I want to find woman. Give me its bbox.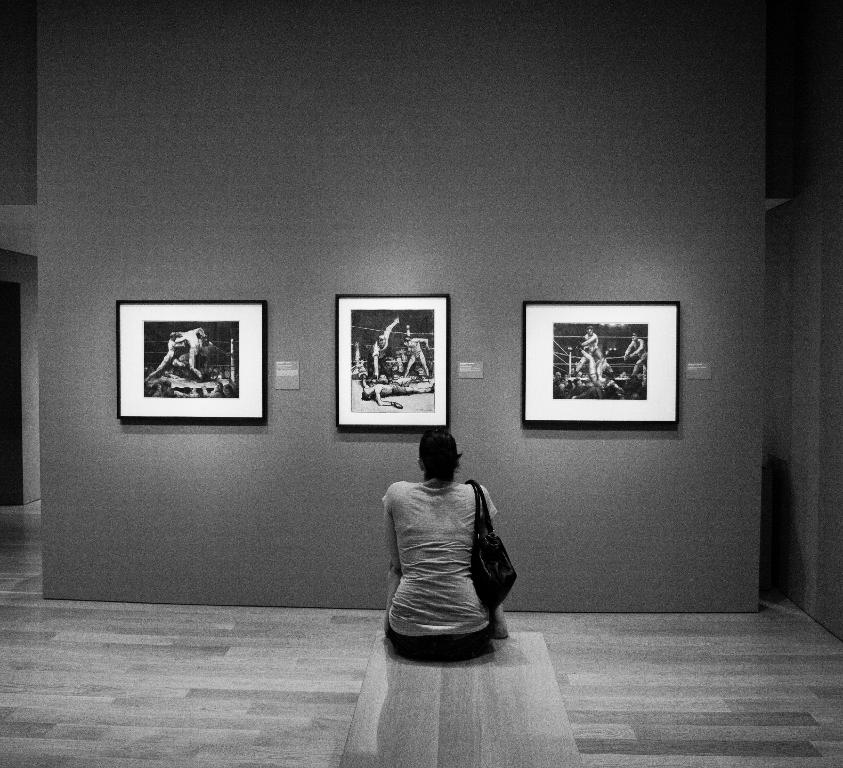
(x1=363, y1=421, x2=522, y2=673).
